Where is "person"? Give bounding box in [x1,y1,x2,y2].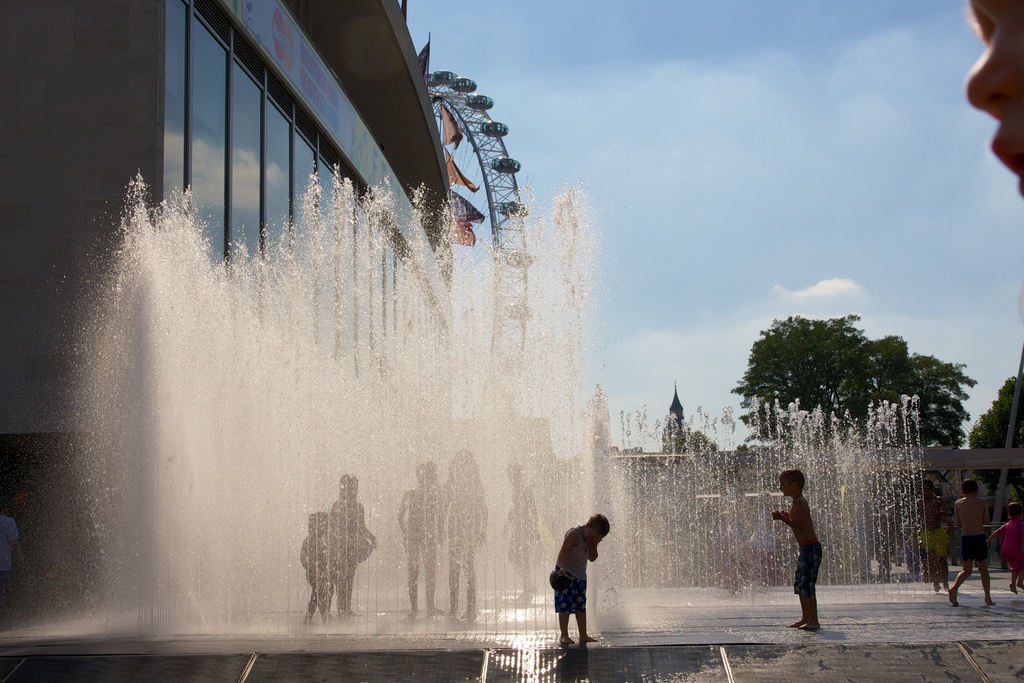
[993,502,1023,593].
